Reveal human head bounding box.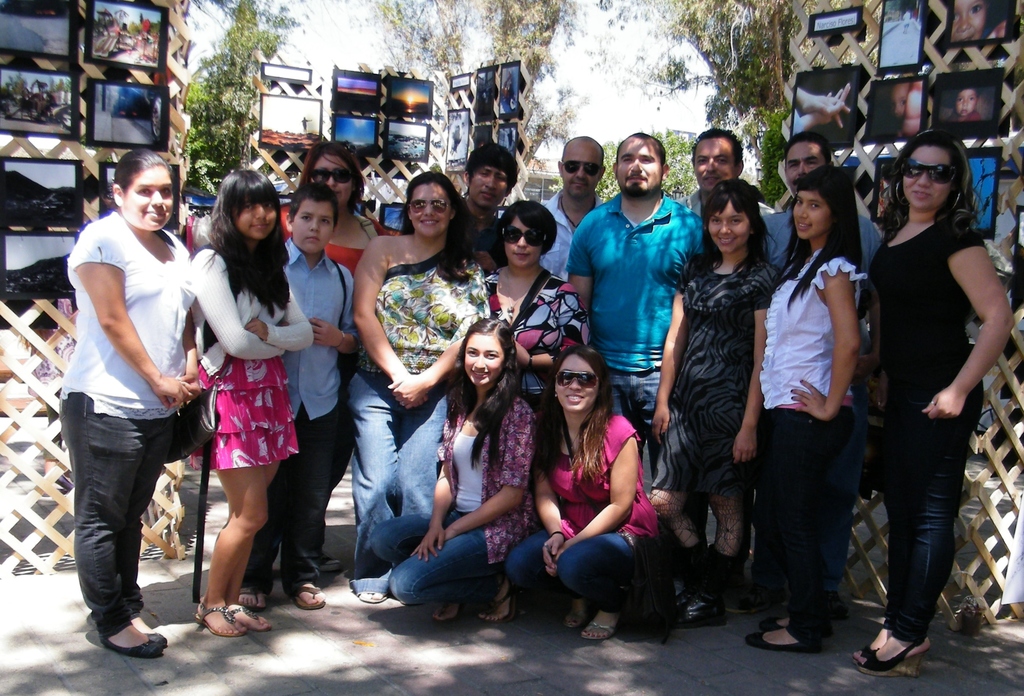
Revealed: x1=114 y1=150 x2=177 y2=231.
